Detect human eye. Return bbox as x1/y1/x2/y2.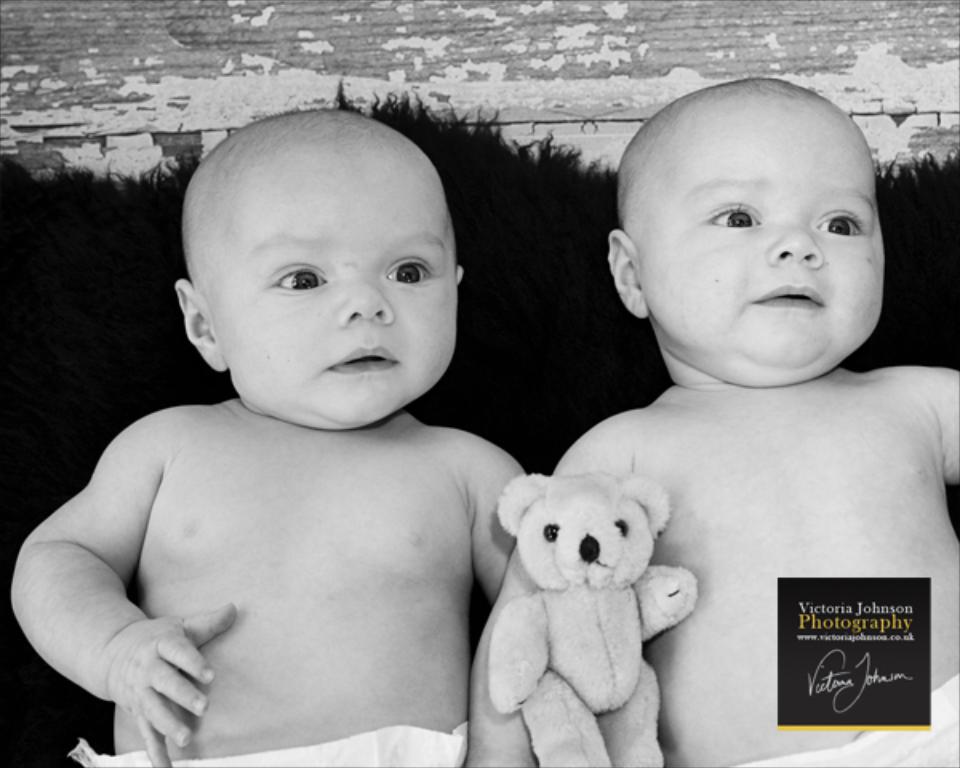
264/267/328/299.
